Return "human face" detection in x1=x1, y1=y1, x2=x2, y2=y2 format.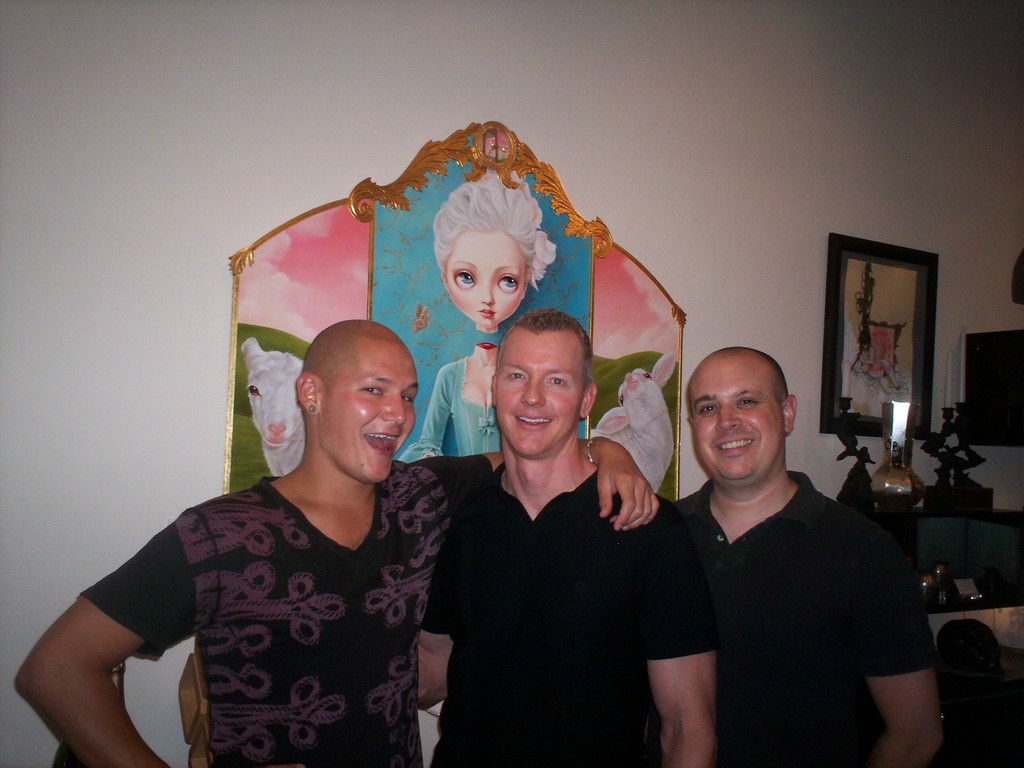
x1=446, y1=221, x2=532, y2=327.
